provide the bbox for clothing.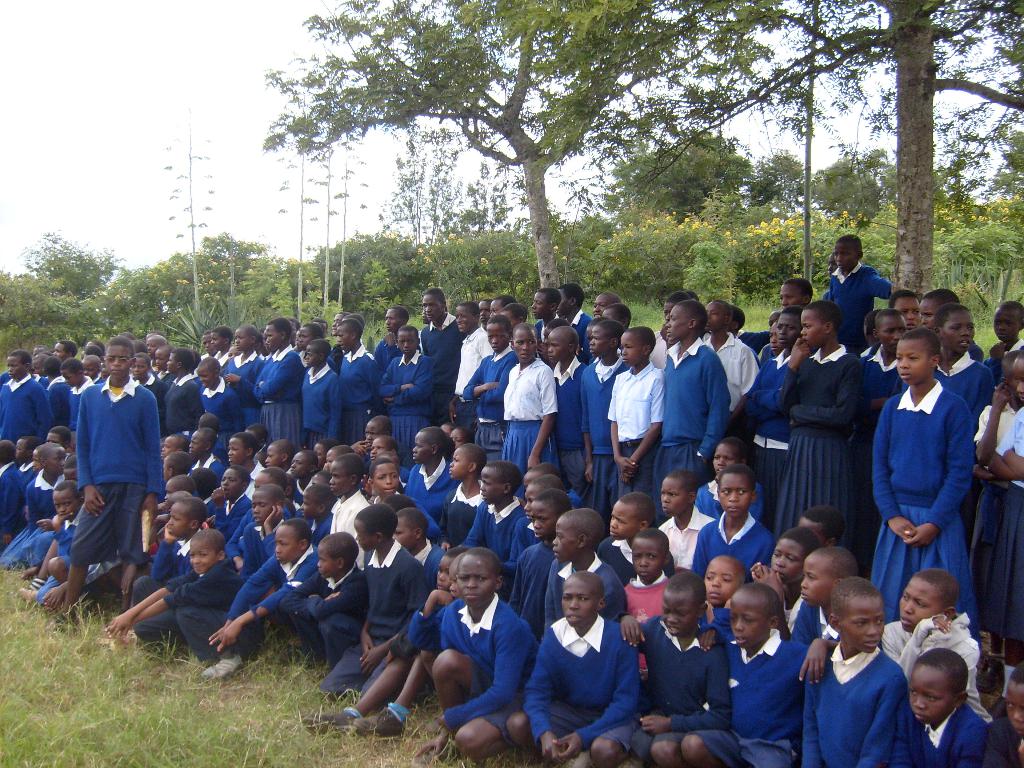
x1=292 y1=349 x2=342 y2=433.
